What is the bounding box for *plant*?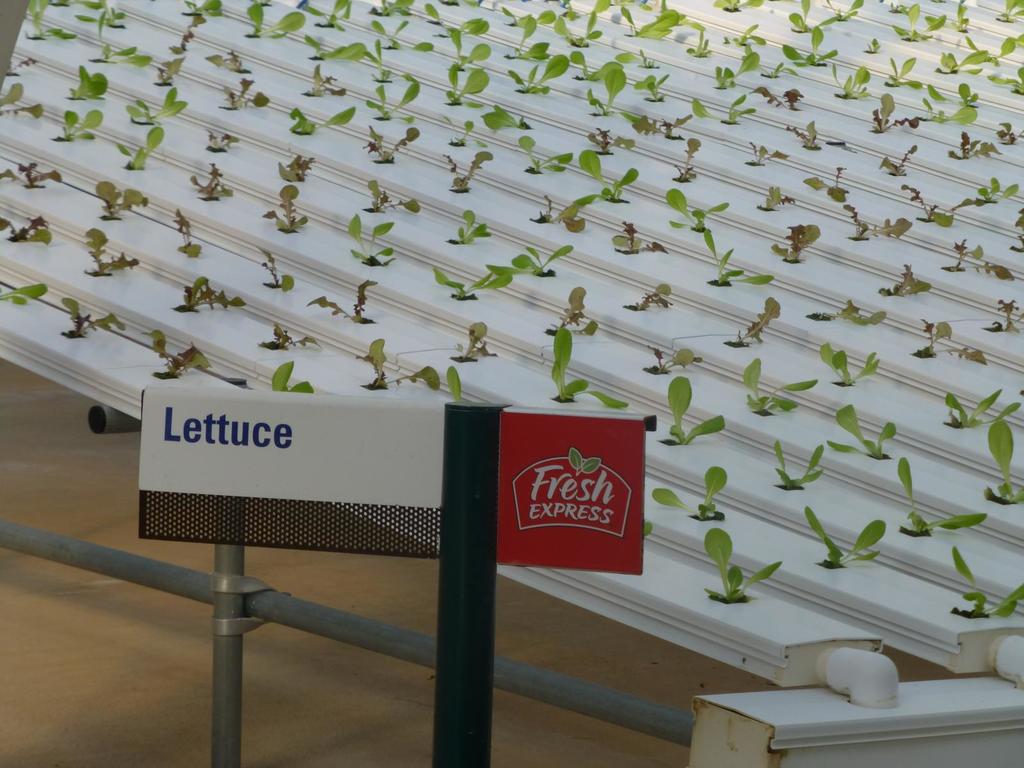
locate(182, 274, 246, 311).
